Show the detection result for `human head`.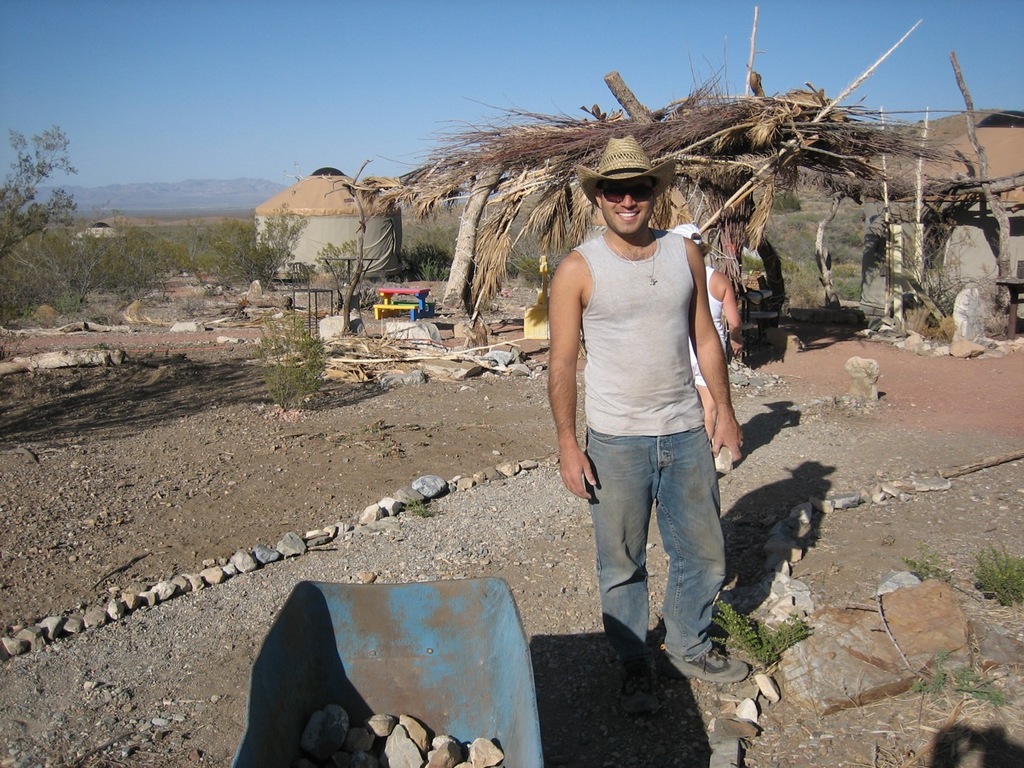
bbox=(671, 223, 708, 259).
